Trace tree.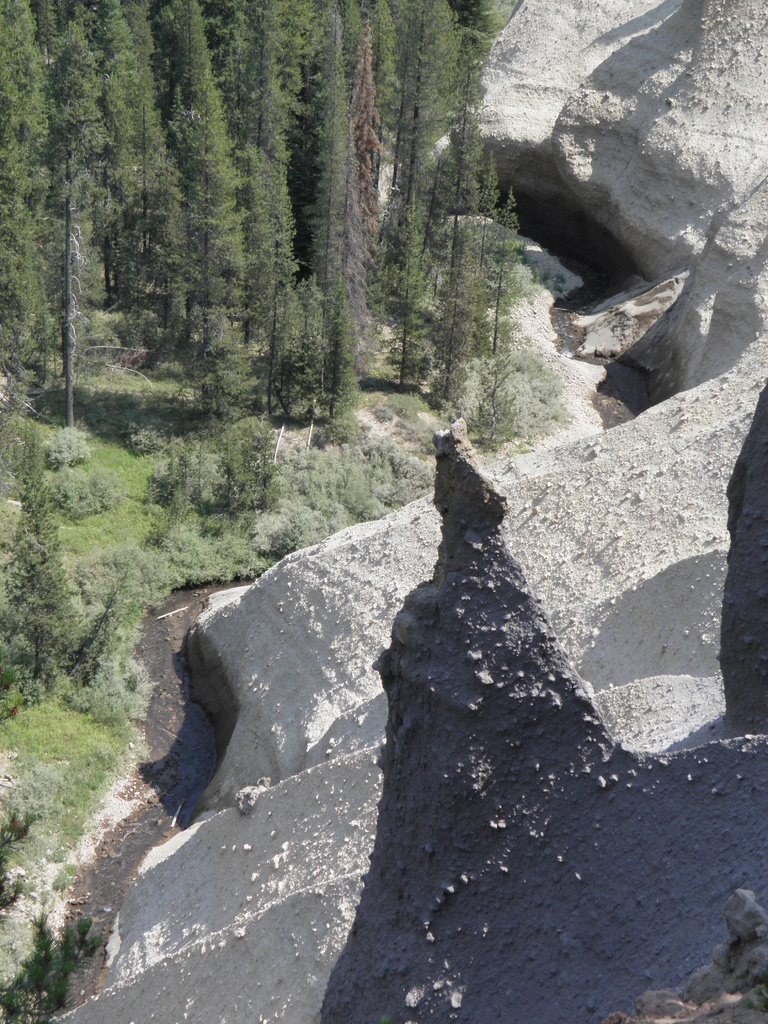
Traced to (x1=0, y1=0, x2=524, y2=730).
